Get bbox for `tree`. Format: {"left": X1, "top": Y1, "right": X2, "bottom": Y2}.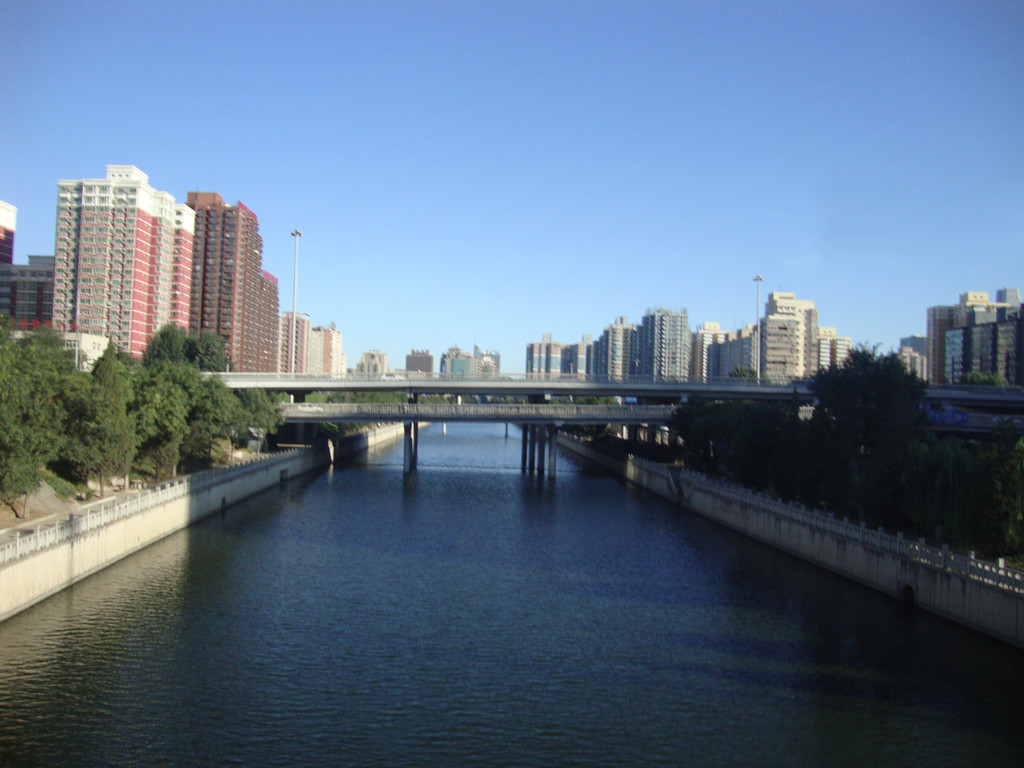
{"left": 56, "top": 339, "right": 133, "bottom": 500}.
